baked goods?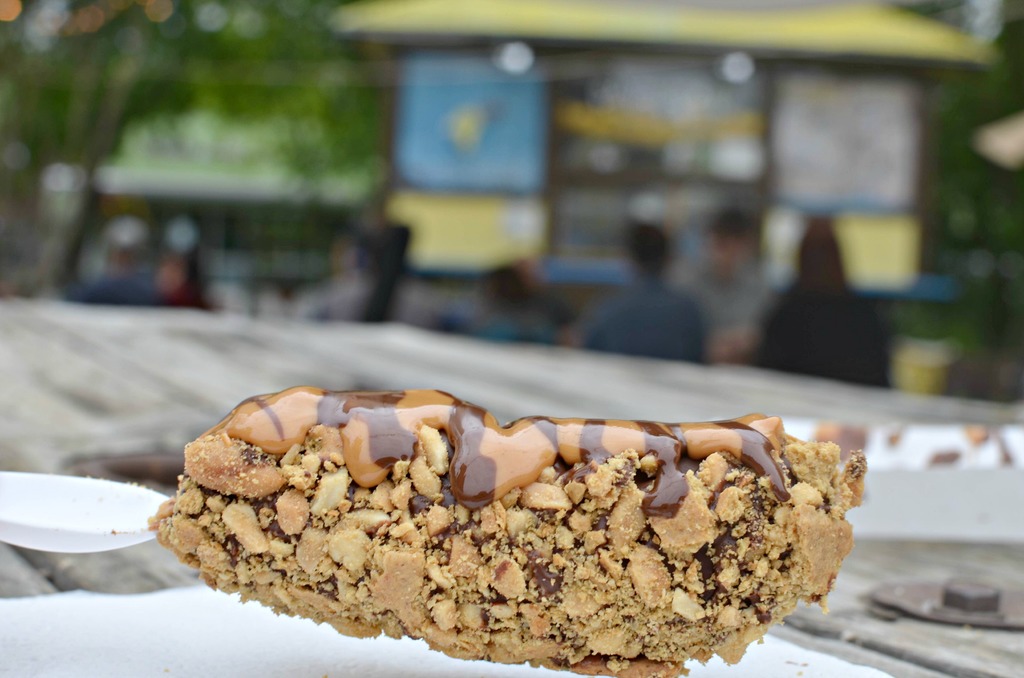
<region>141, 375, 877, 677</region>
